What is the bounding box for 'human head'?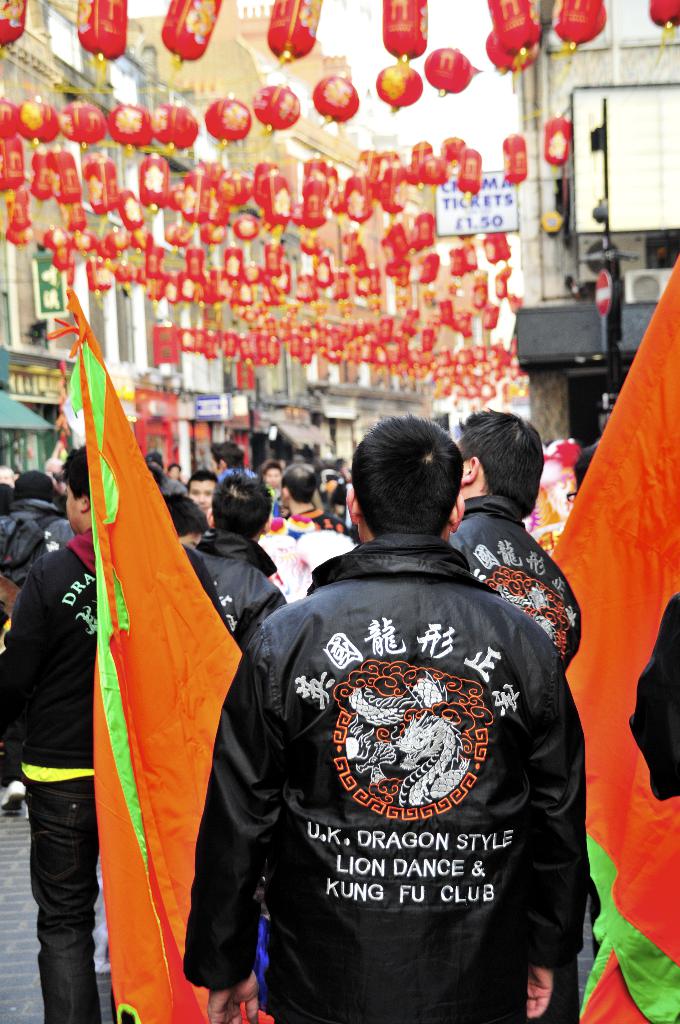
<region>15, 470, 54, 503</region>.
